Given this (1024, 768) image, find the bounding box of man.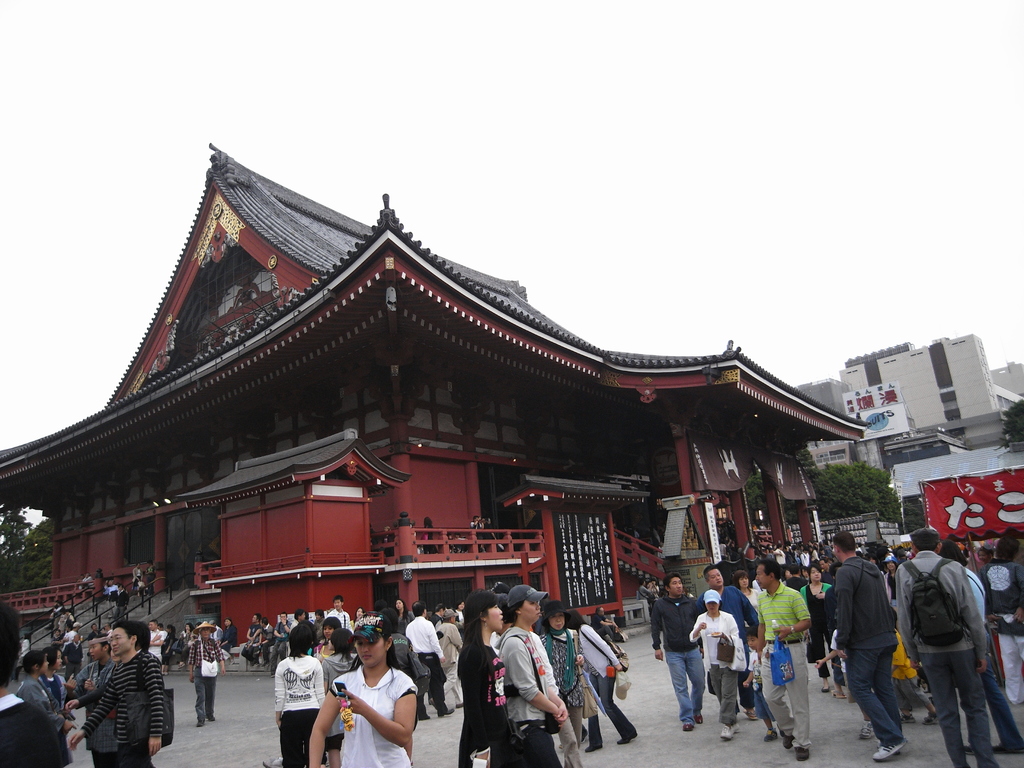
{"x1": 69, "y1": 634, "x2": 126, "y2": 767}.
